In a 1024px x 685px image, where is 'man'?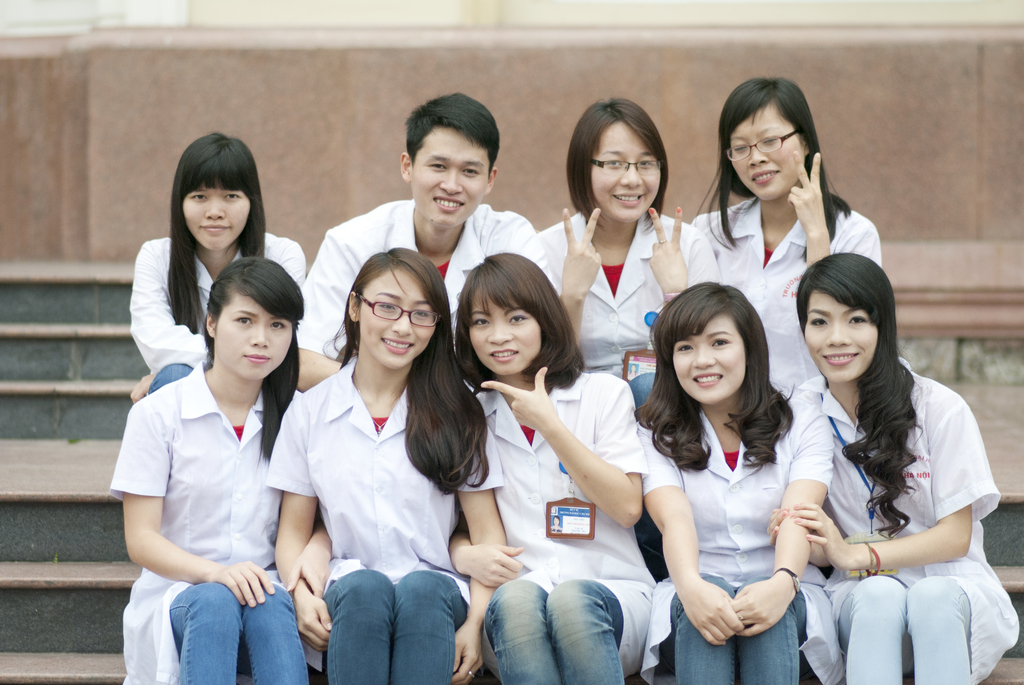
BBox(298, 96, 550, 388).
